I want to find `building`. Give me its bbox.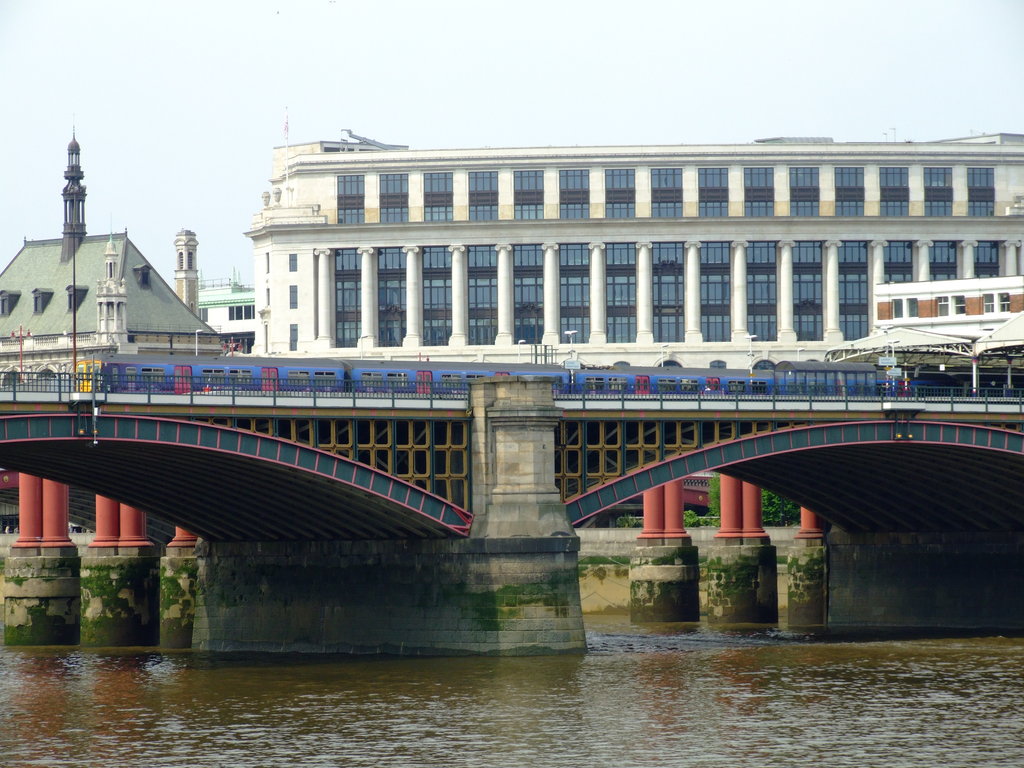
box(204, 274, 255, 344).
